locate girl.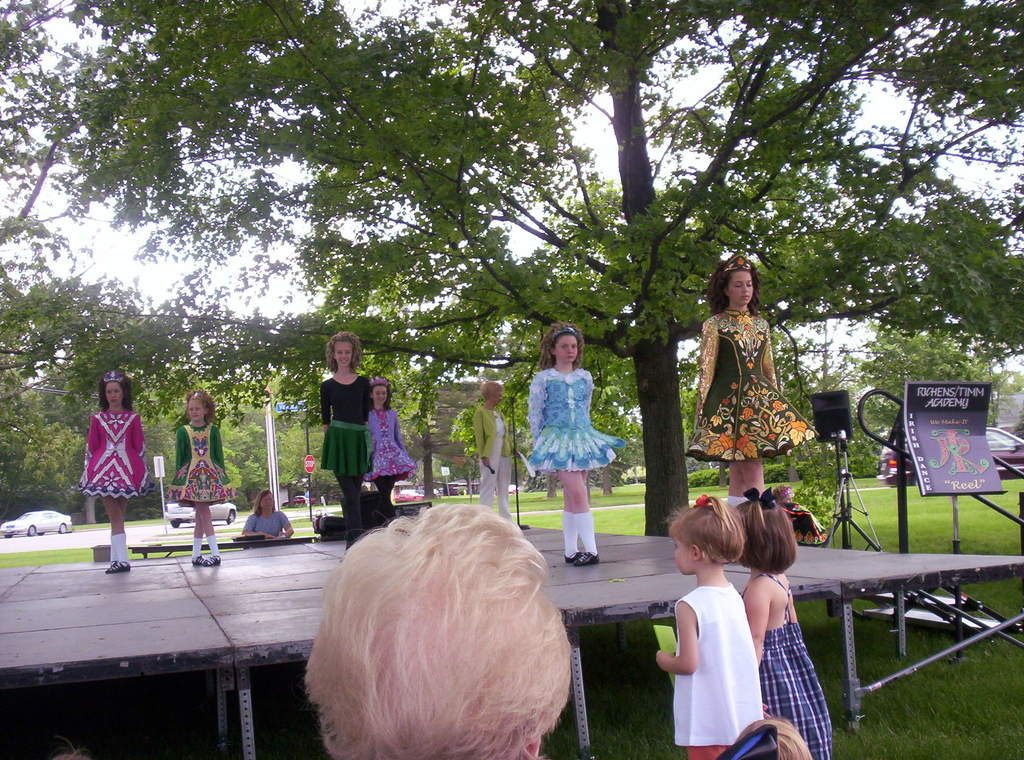
Bounding box: <box>686,252,822,508</box>.
